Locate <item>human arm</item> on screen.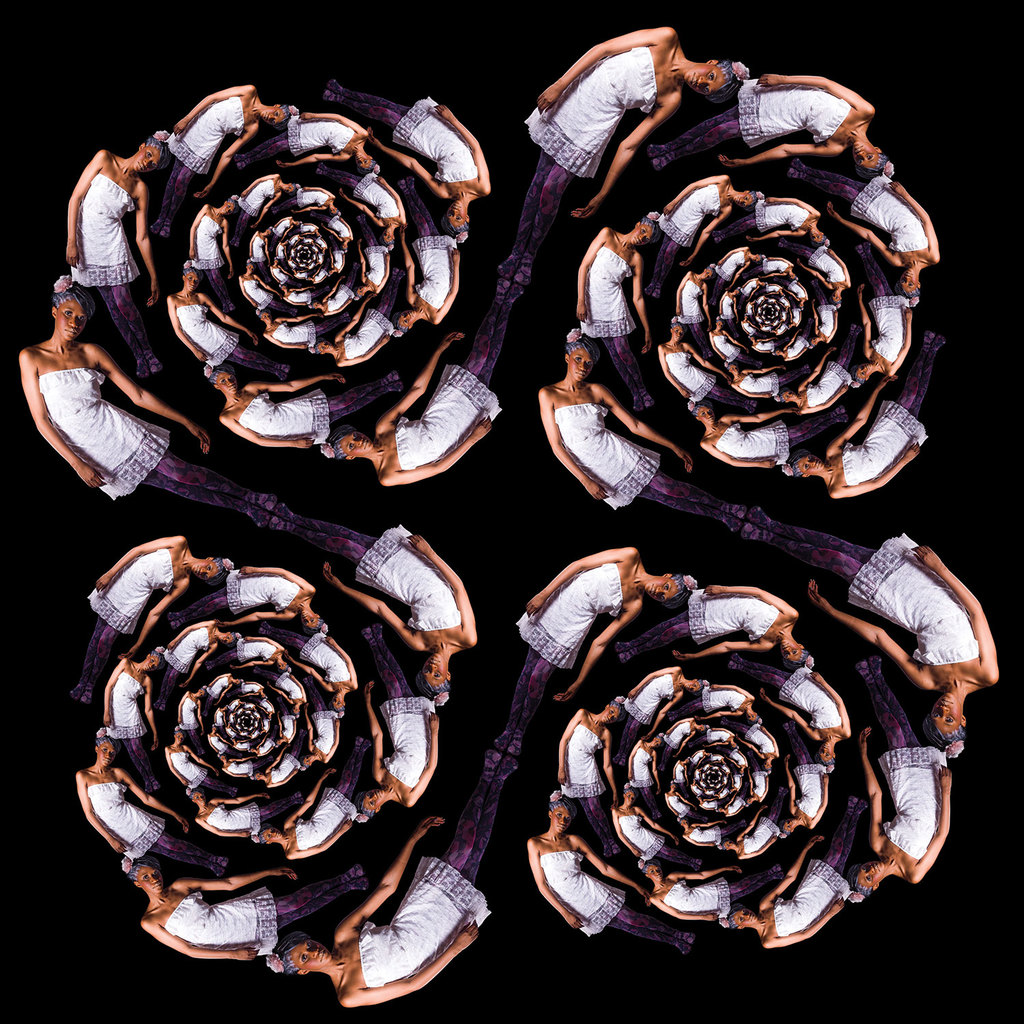
On screen at 263 748 285 771.
